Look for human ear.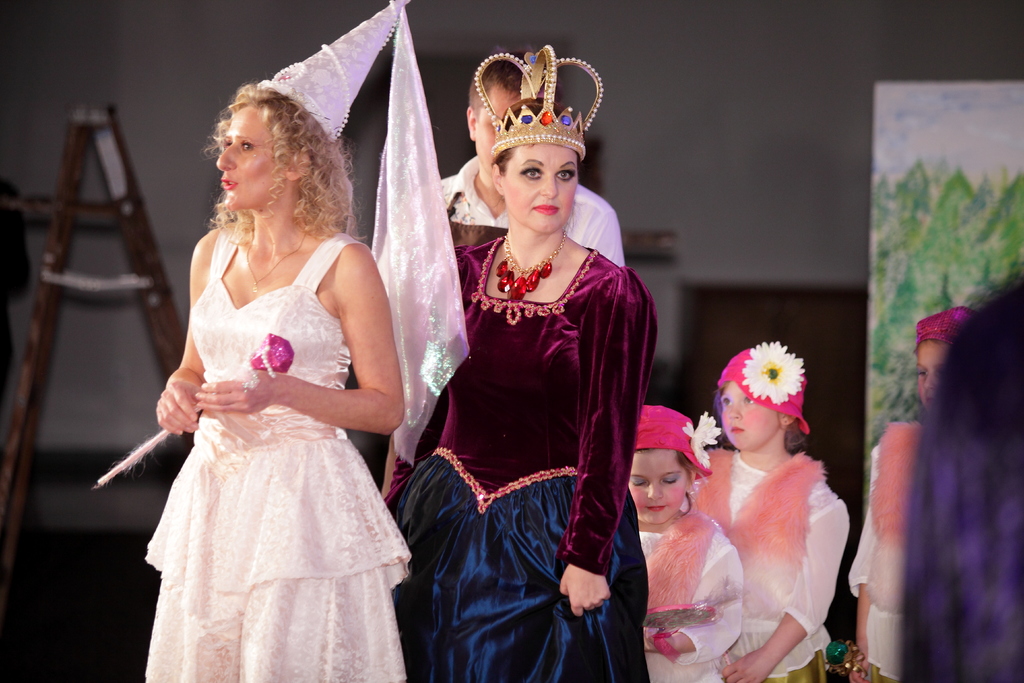
Found: bbox(690, 471, 698, 495).
